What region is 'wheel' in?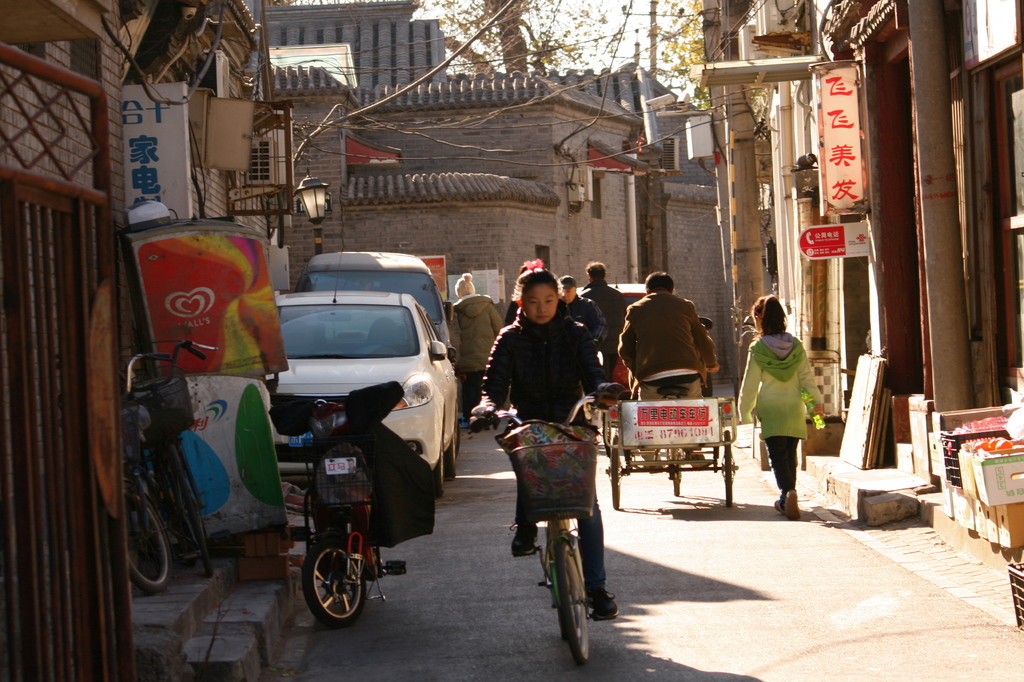
pyautogui.locateOnScreen(672, 457, 681, 499).
